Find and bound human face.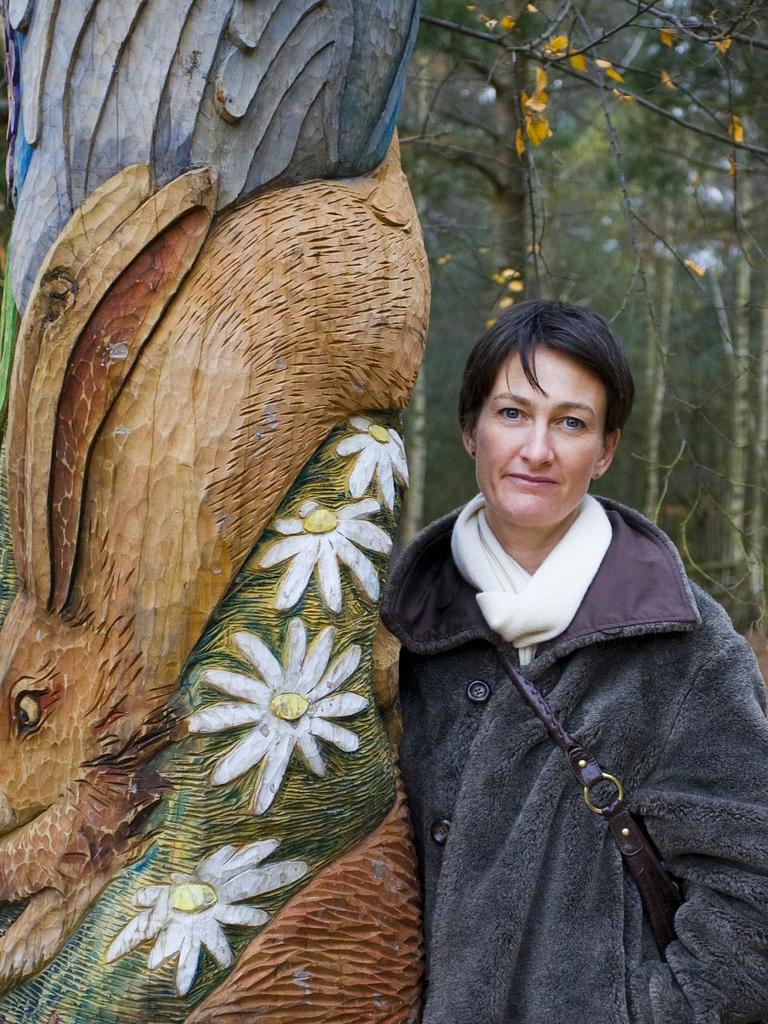
Bound: x1=472, y1=339, x2=602, y2=526.
